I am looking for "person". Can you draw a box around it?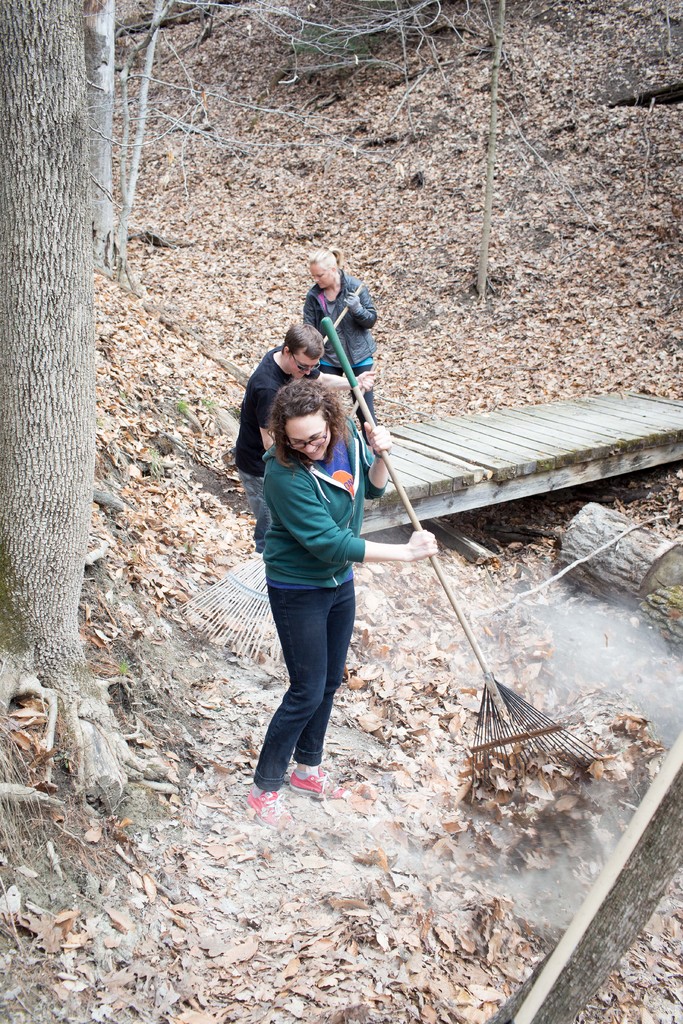
Sure, the bounding box is (299,244,383,454).
